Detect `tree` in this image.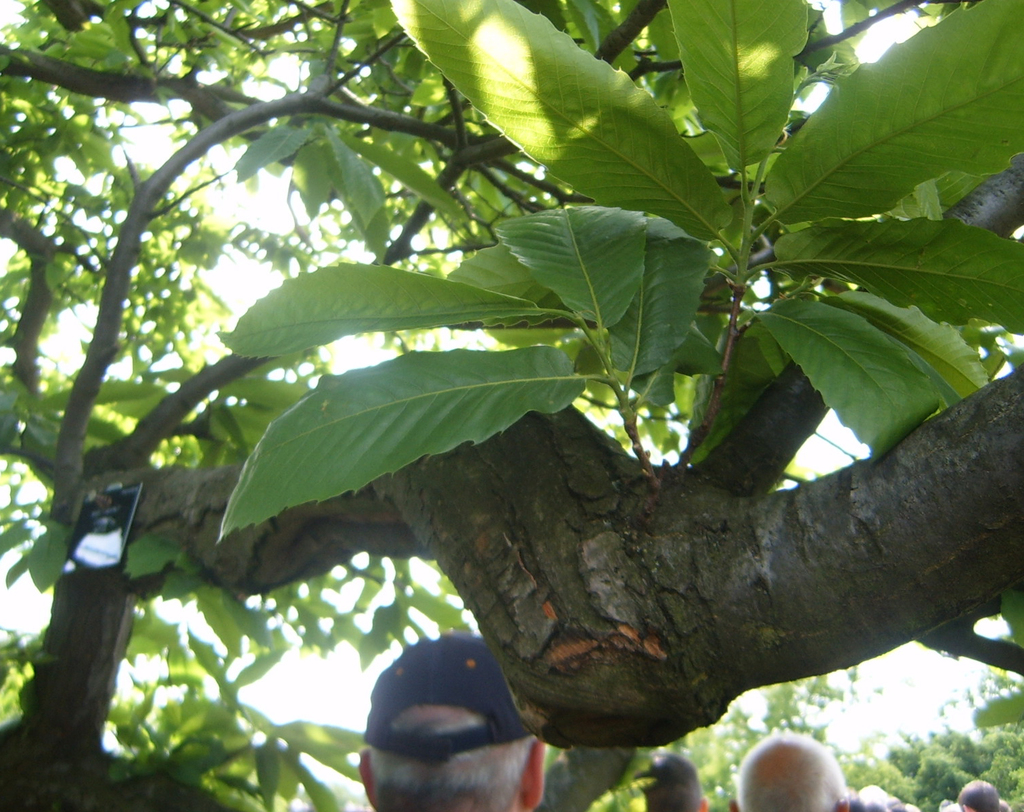
Detection: 0 0 1023 811.
